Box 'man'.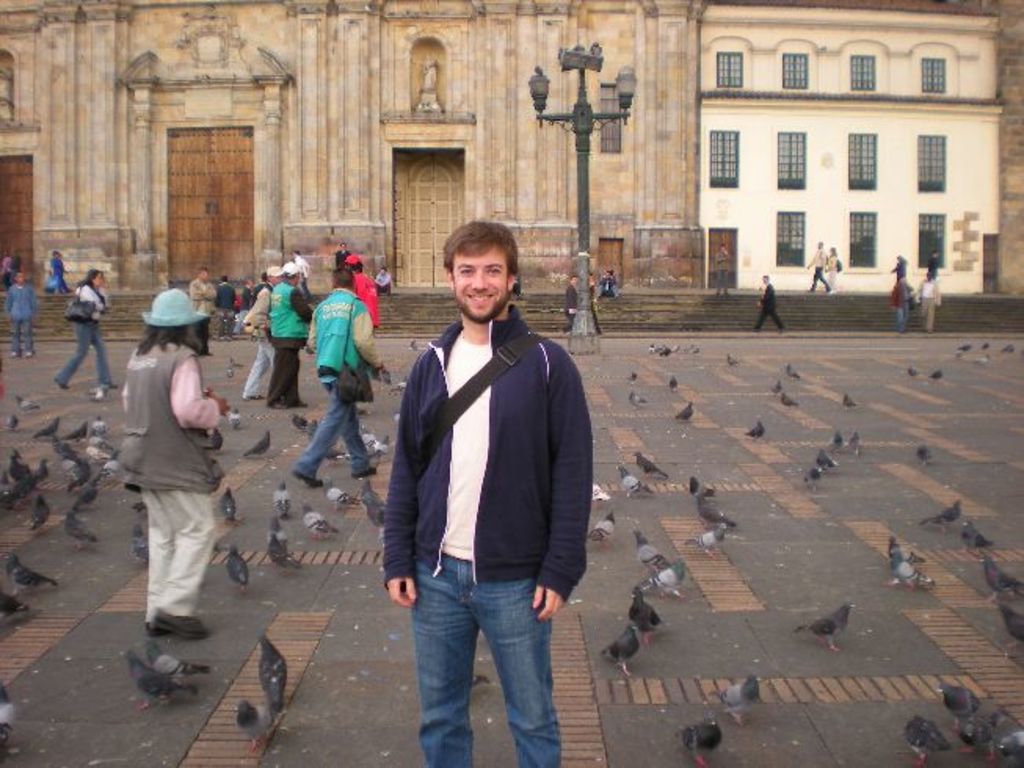
select_region(293, 262, 370, 484).
